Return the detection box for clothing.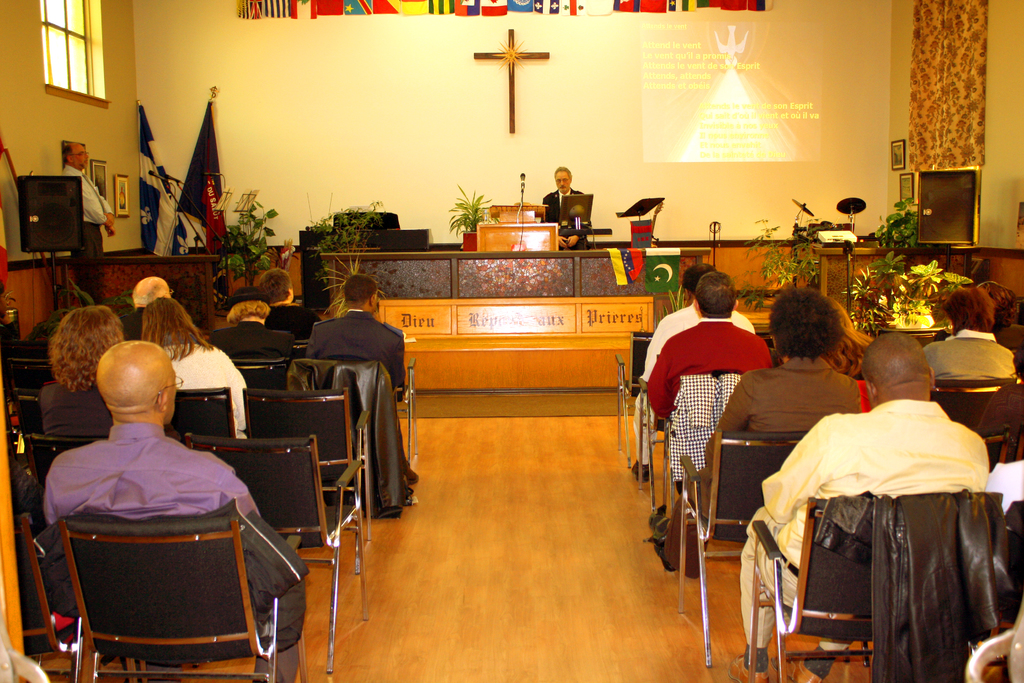
bbox=[210, 320, 298, 375].
